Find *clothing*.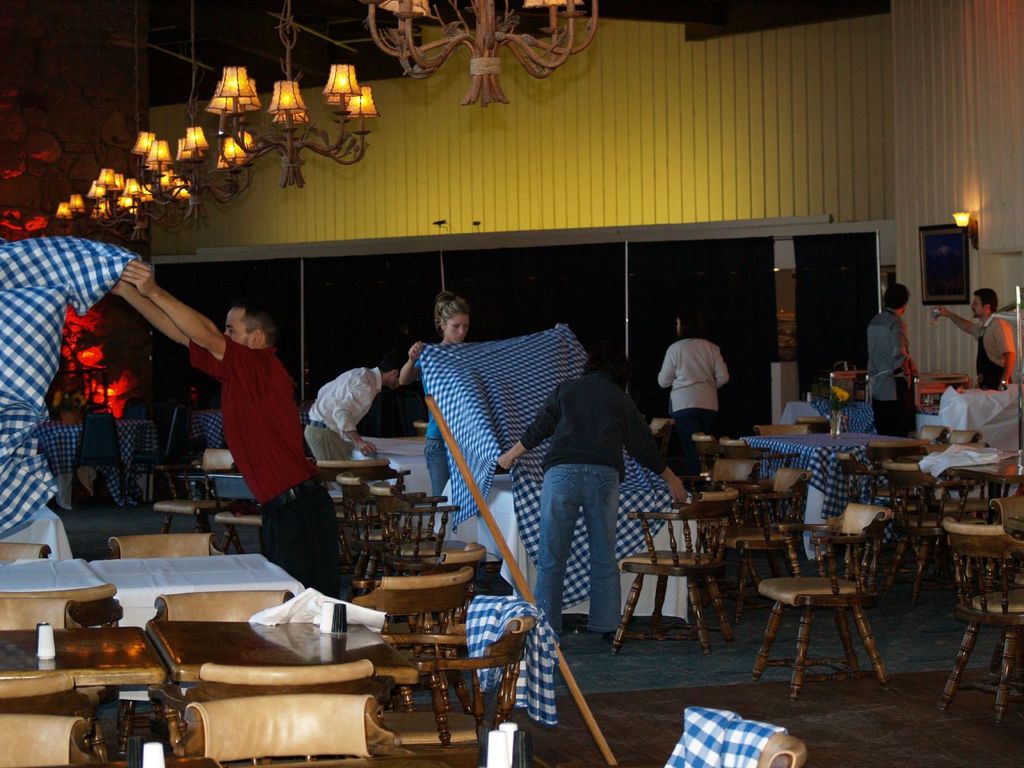
<region>863, 310, 918, 450</region>.
